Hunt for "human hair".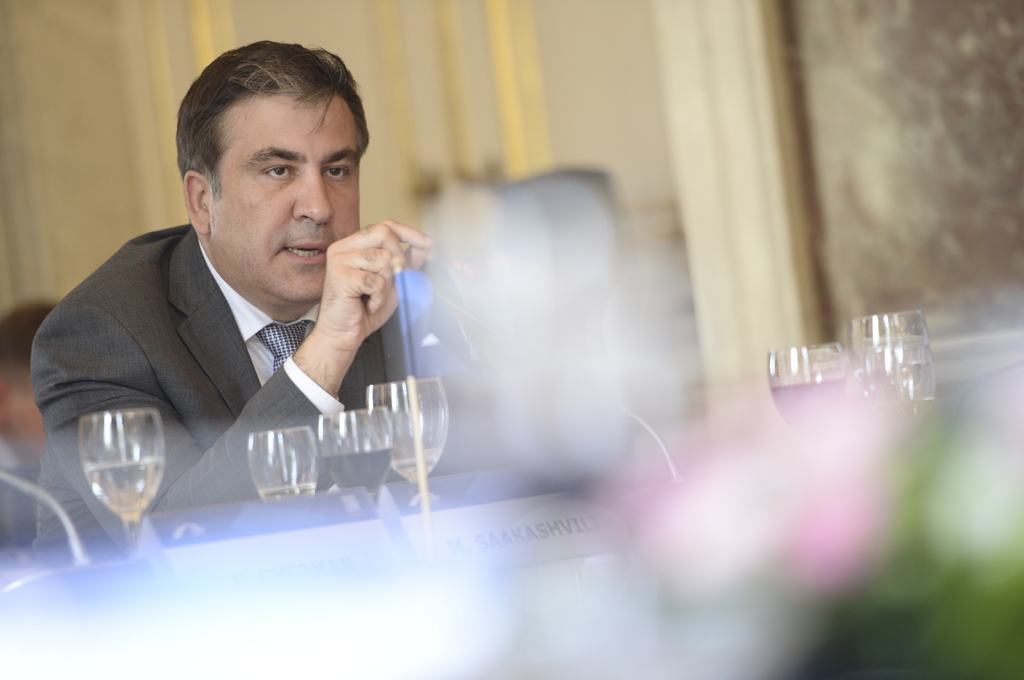
Hunted down at 164:42:356:212.
